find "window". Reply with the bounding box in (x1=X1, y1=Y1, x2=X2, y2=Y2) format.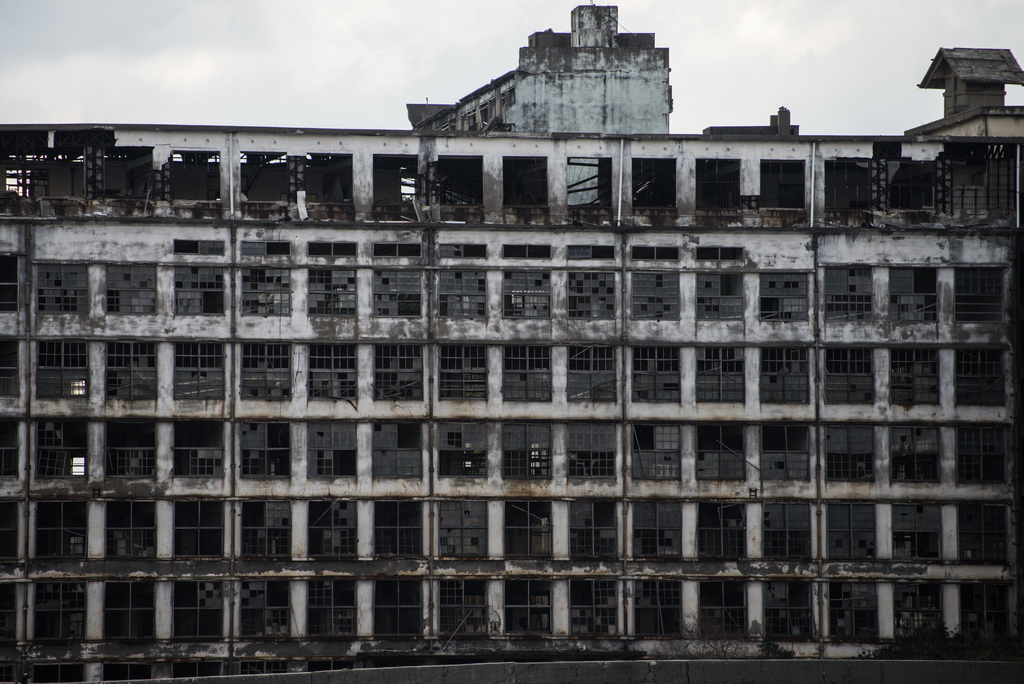
(x1=822, y1=159, x2=941, y2=213).
